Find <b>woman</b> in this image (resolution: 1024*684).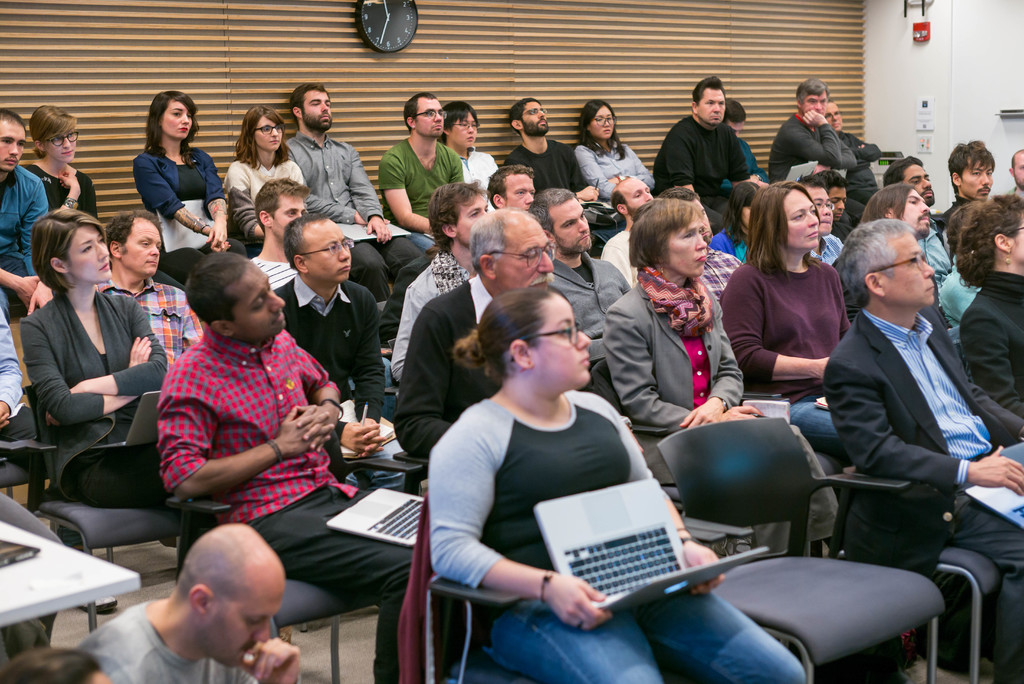
573:98:652:203.
